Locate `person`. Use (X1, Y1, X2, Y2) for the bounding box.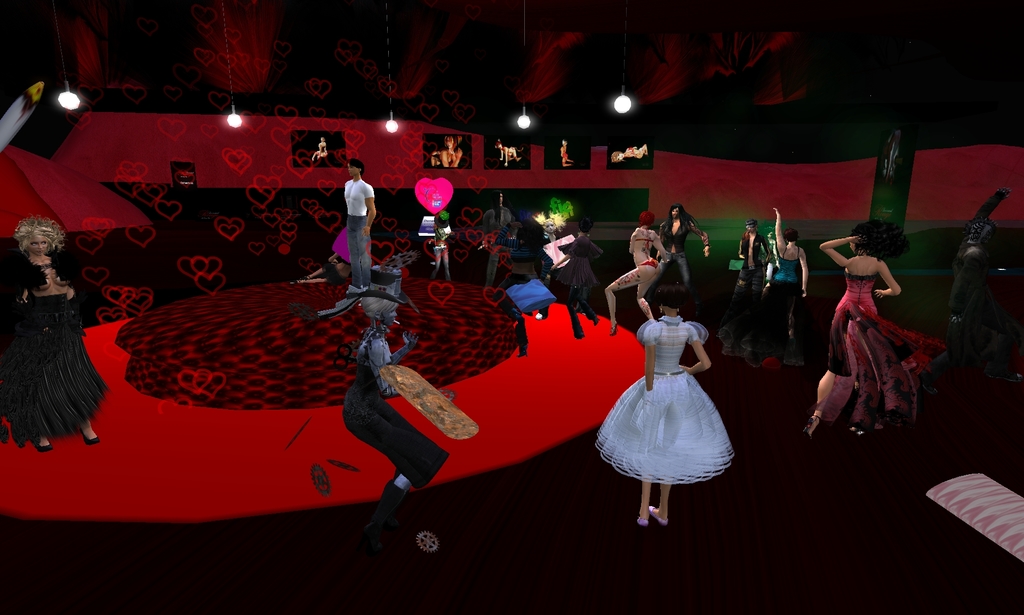
(495, 140, 525, 168).
